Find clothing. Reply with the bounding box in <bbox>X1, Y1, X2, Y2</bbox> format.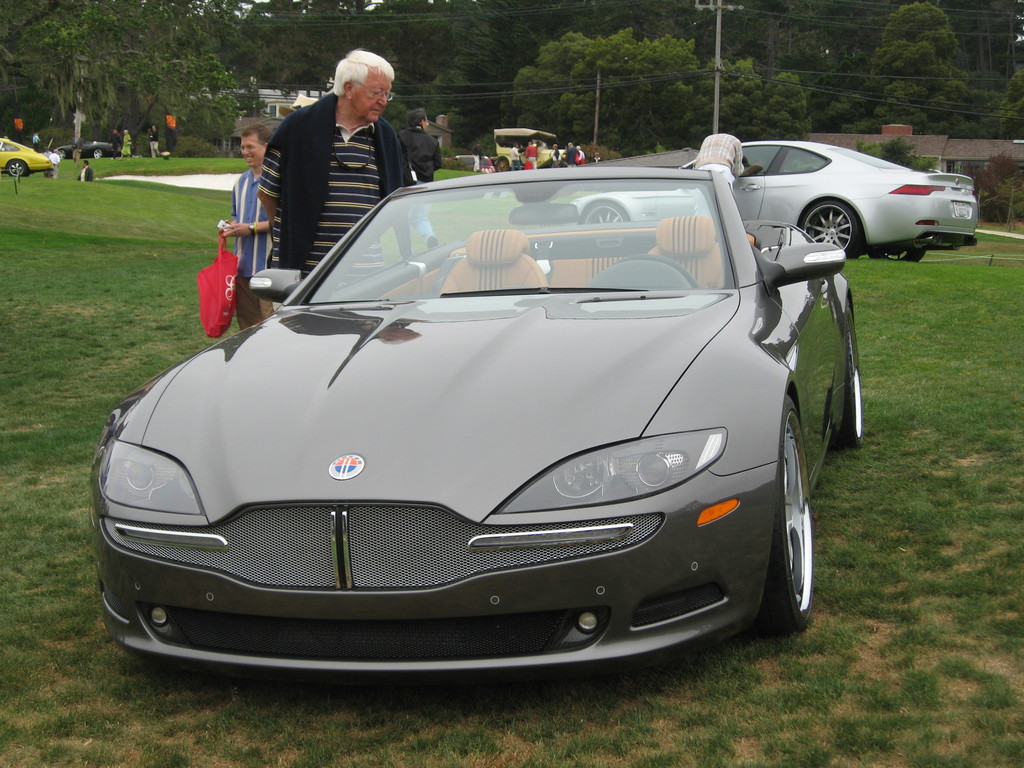
<bbox>49, 151, 60, 179</bbox>.
